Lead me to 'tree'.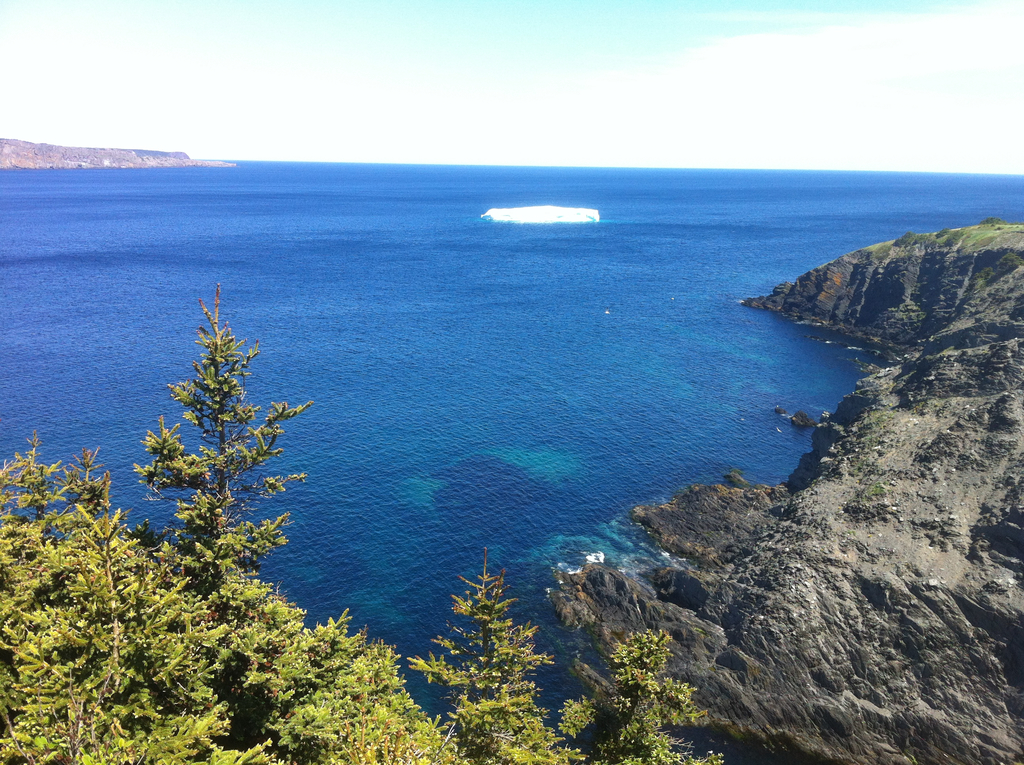
Lead to <box>570,630,728,764</box>.
